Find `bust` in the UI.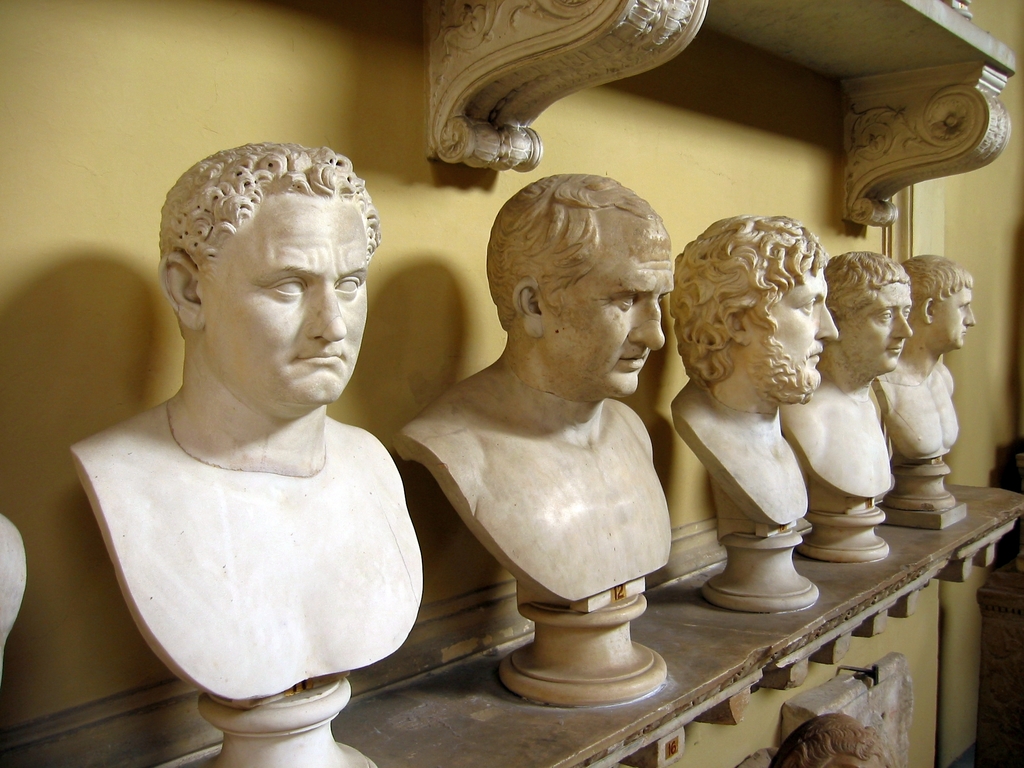
UI element at {"x1": 778, "y1": 250, "x2": 912, "y2": 500}.
